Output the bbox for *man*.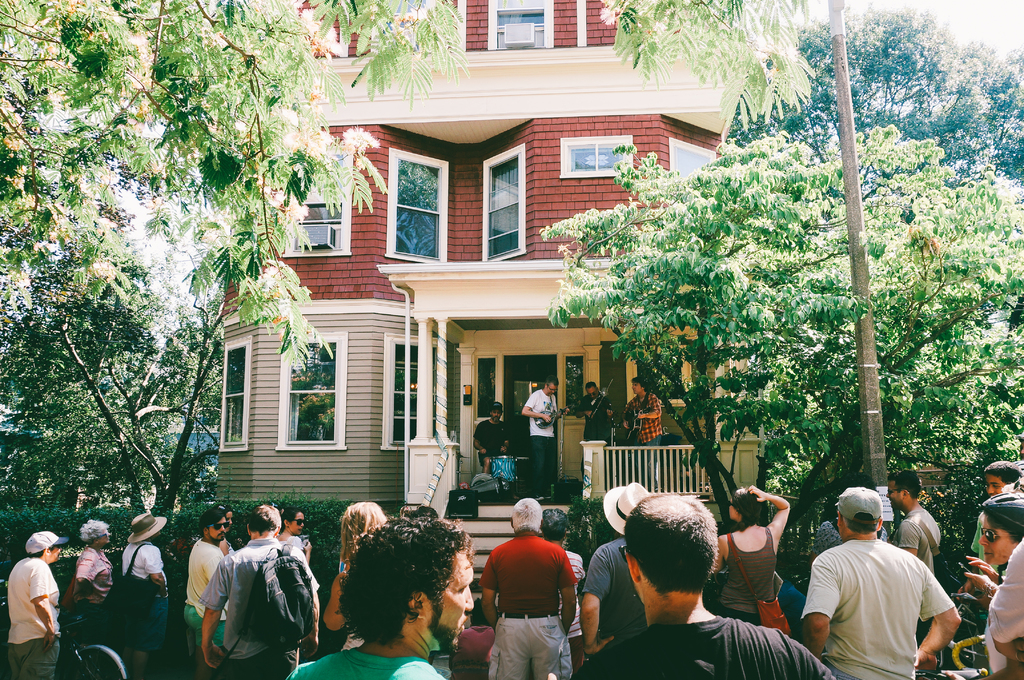
[left=523, top=373, right=565, bottom=500].
